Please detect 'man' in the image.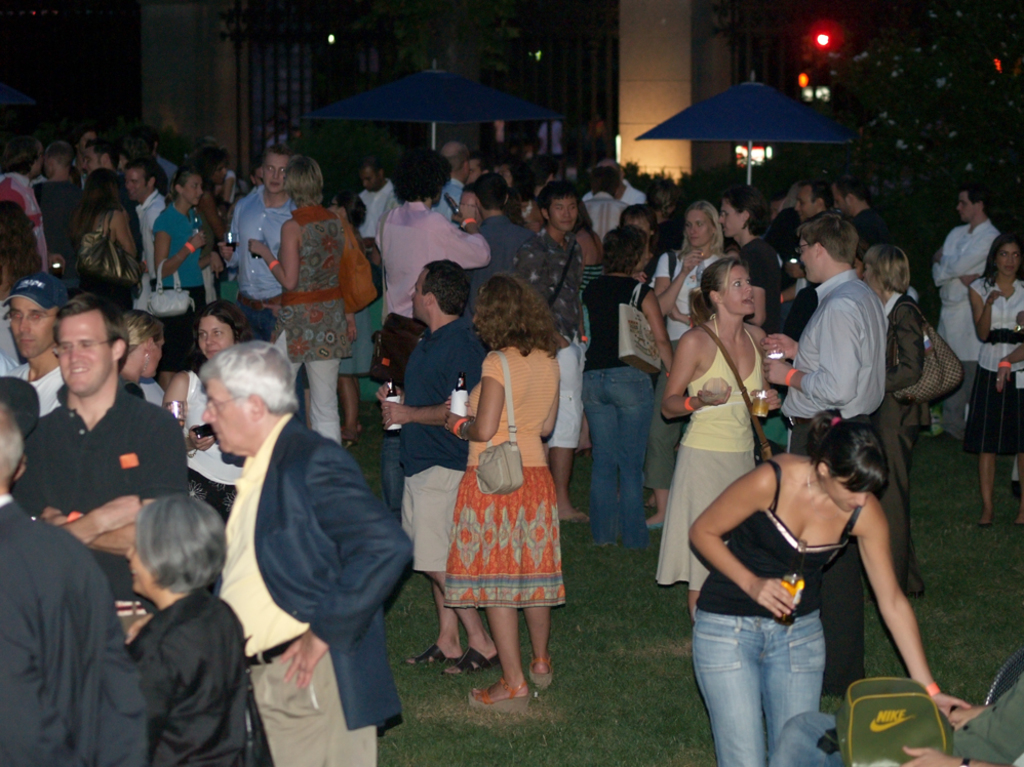
<region>170, 328, 403, 761</region>.
